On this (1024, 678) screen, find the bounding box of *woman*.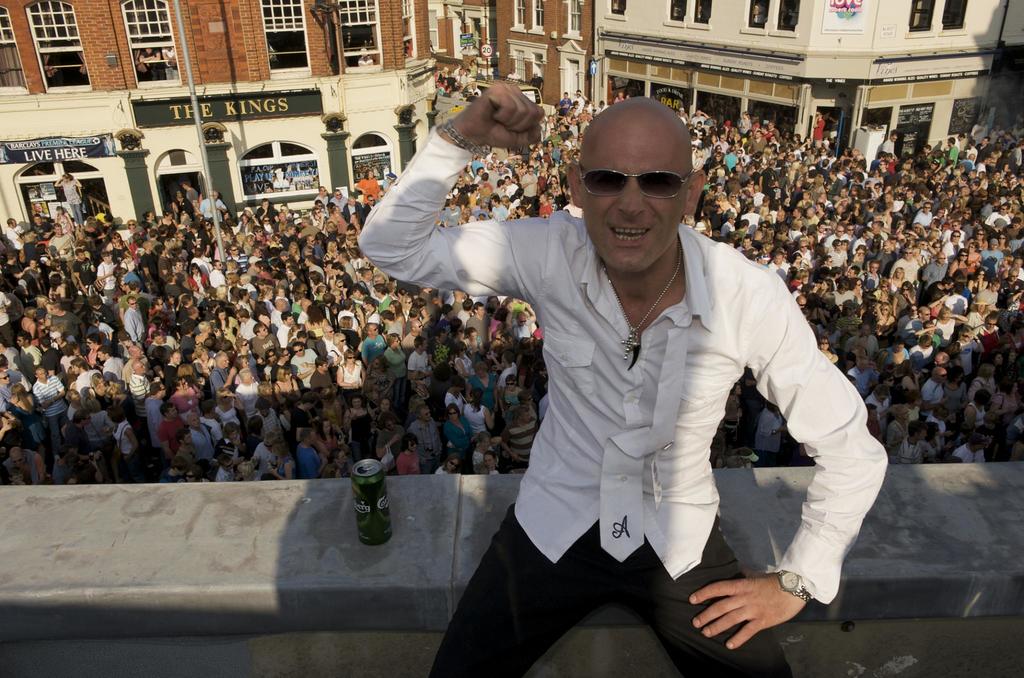
Bounding box: bbox=(276, 366, 304, 404).
